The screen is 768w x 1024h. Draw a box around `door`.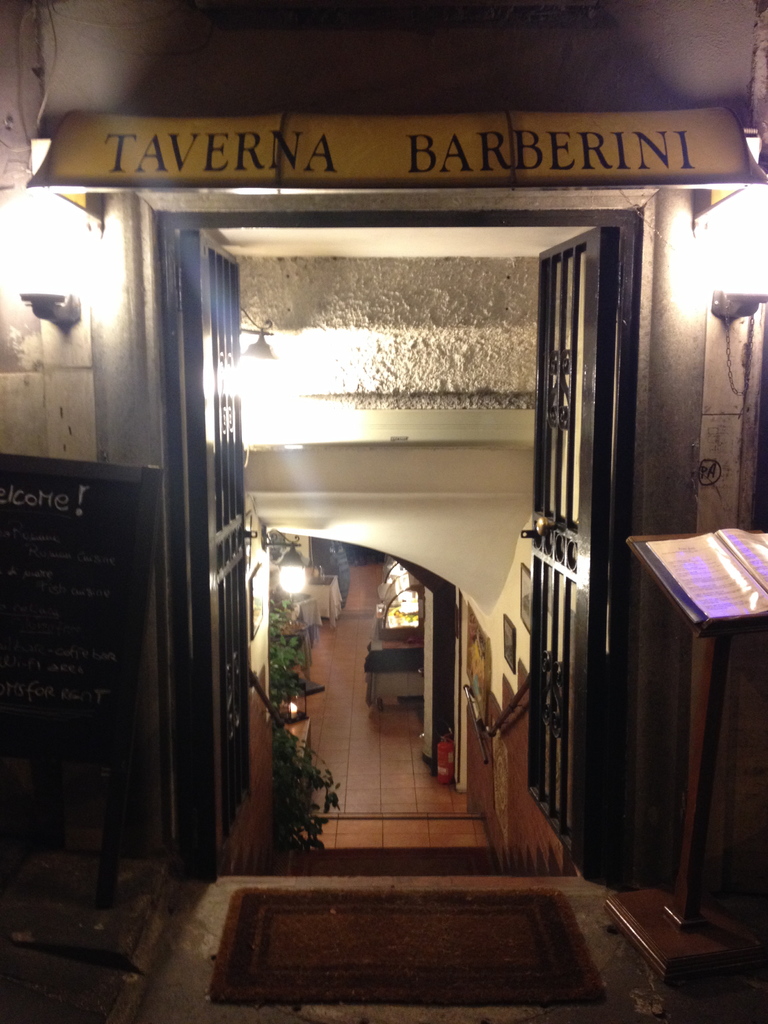
<bbox>524, 225, 617, 858</bbox>.
